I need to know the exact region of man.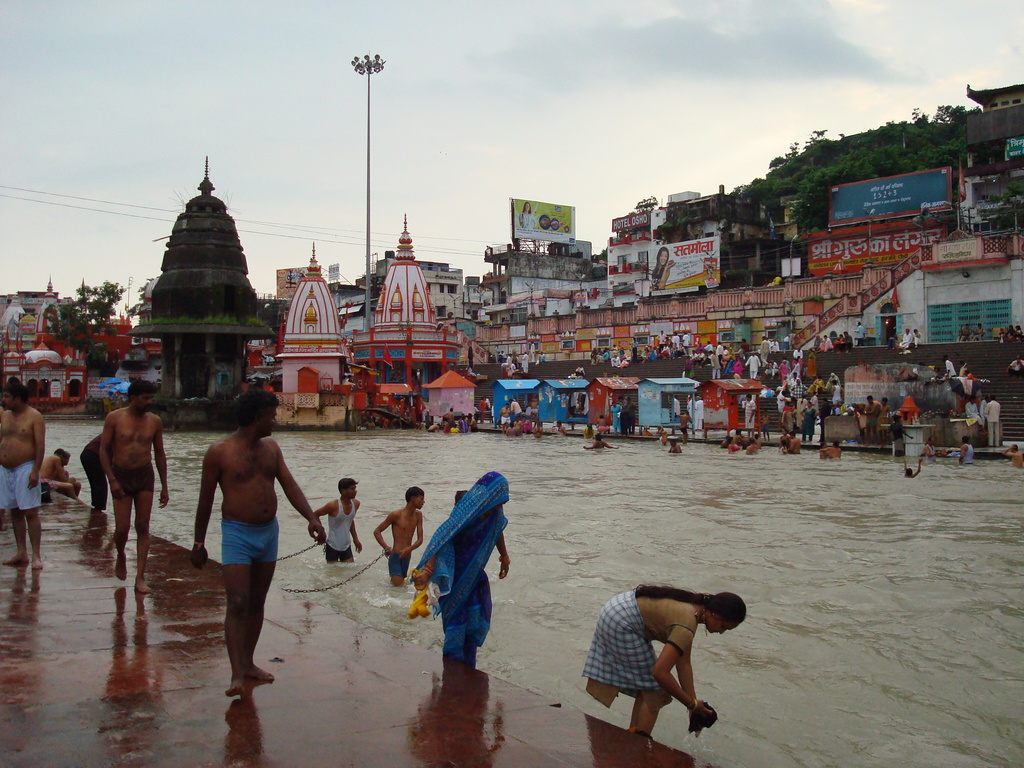
Region: (558,424,563,431).
